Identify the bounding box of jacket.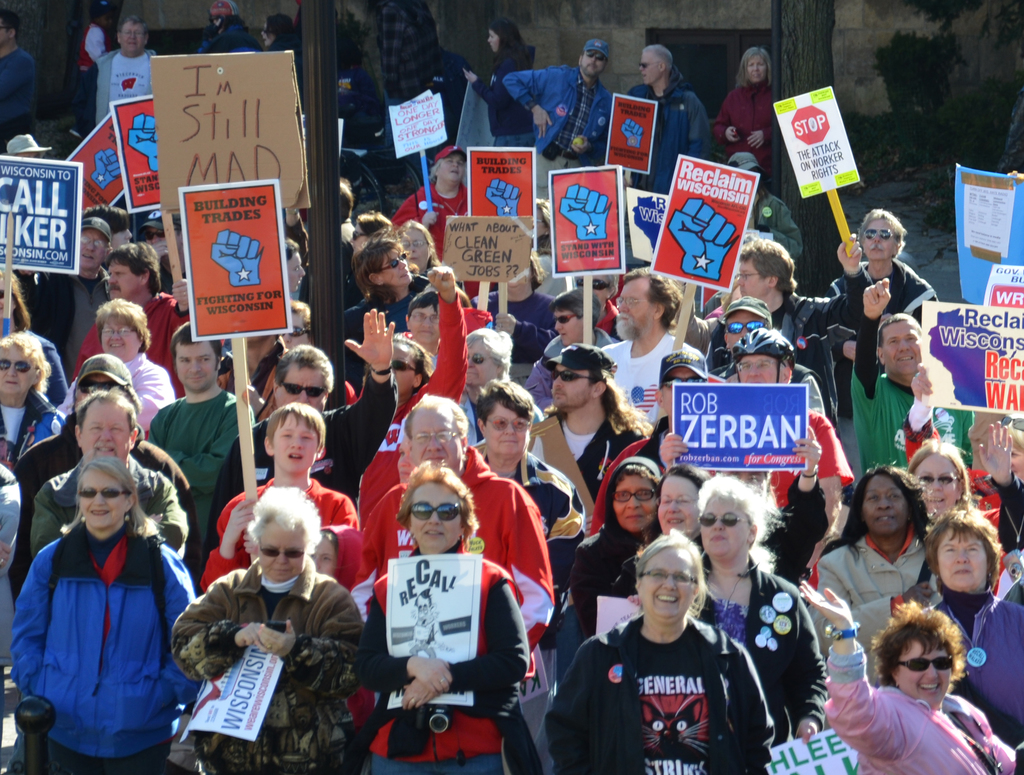
bbox=[363, 556, 520, 752].
